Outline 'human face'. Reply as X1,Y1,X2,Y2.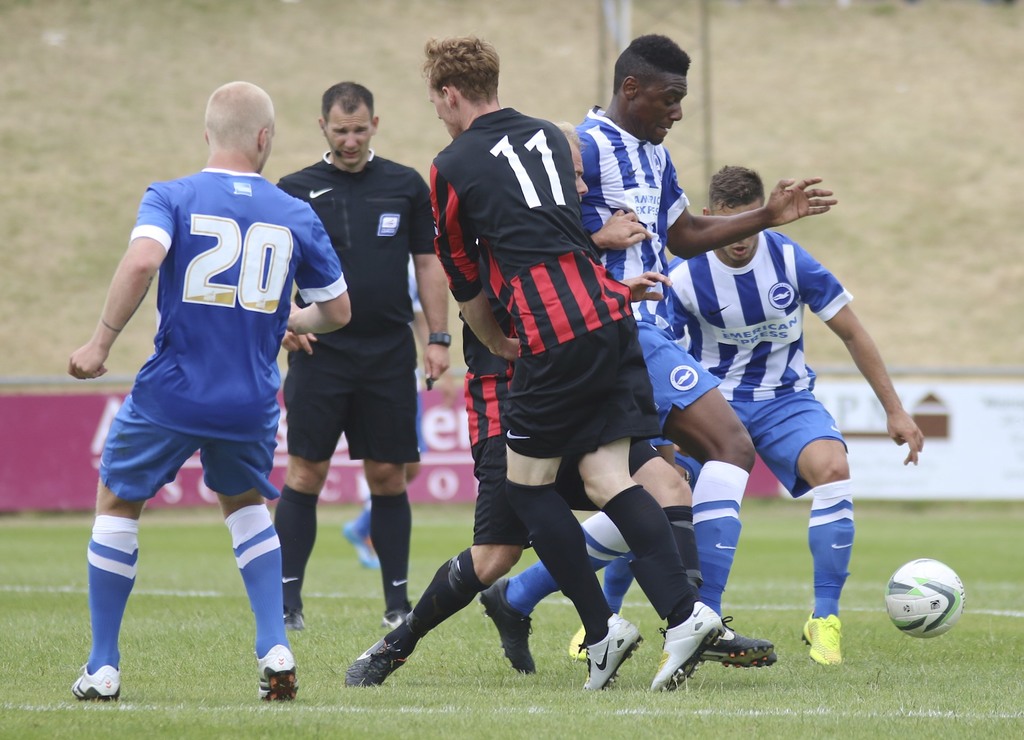
710,197,758,263.
